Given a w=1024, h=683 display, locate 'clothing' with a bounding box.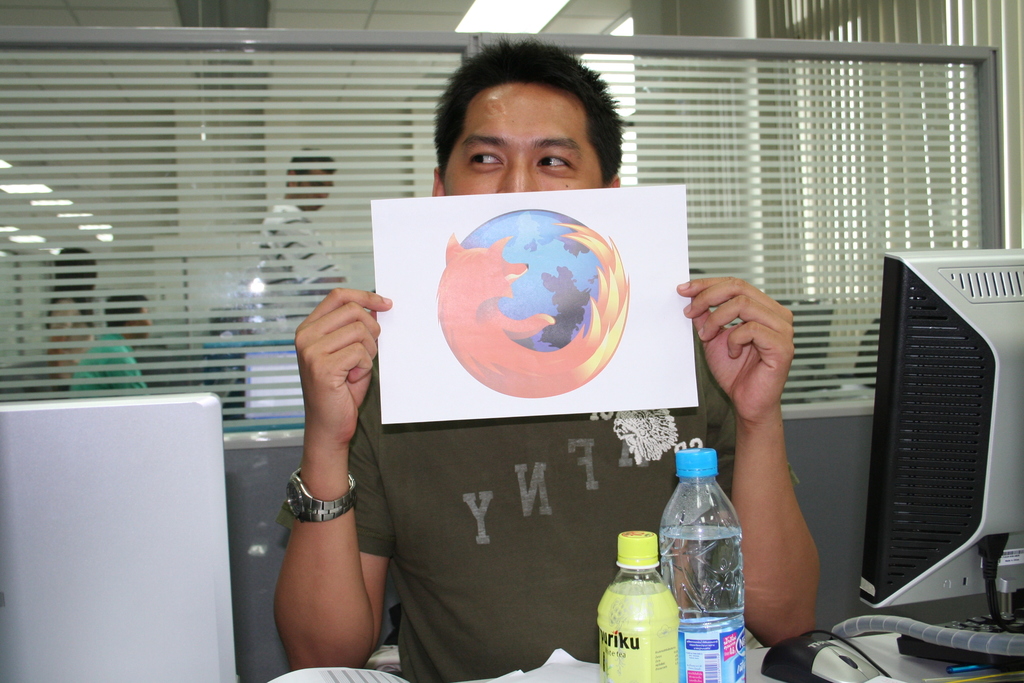
Located: x1=260 y1=202 x2=347 y2=337.
